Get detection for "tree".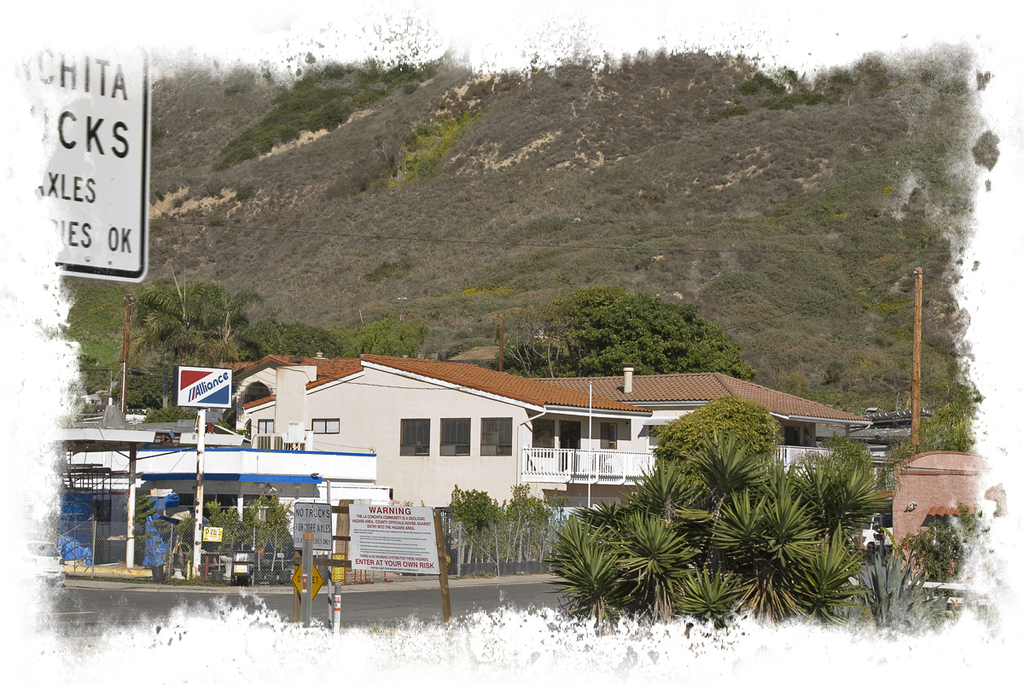
Detection: BBox(496, 287, 751, 379).
